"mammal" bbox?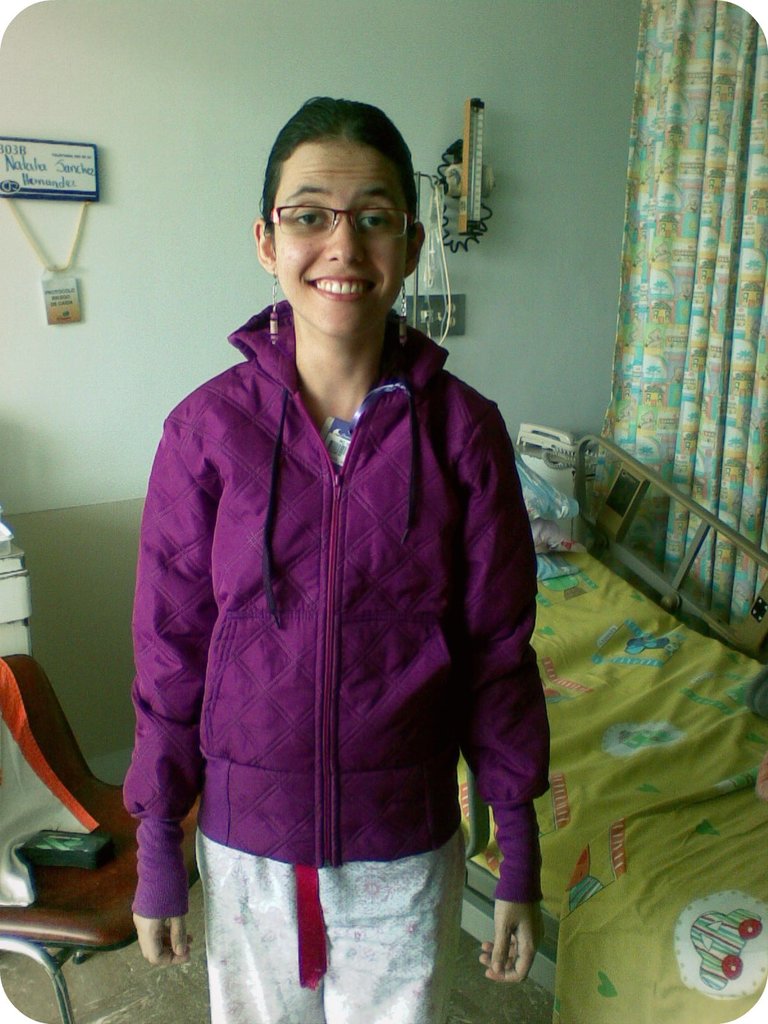
(97,110,550,1014)
